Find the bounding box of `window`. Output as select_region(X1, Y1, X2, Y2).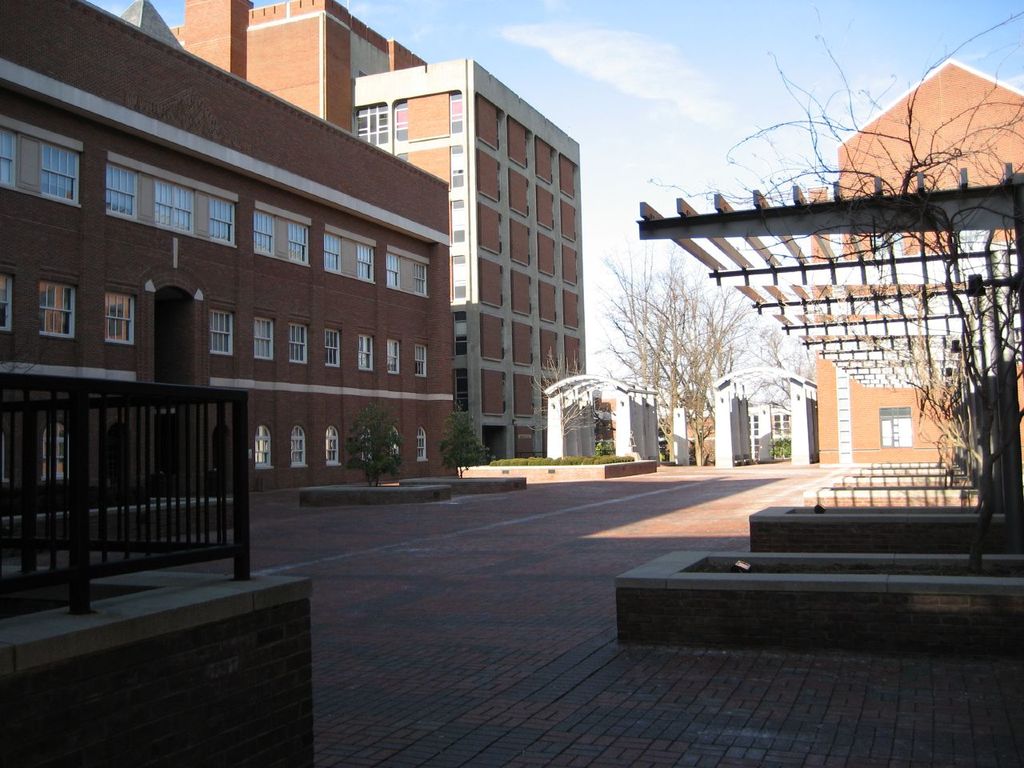
select_region(285, 322, 311, 362).
